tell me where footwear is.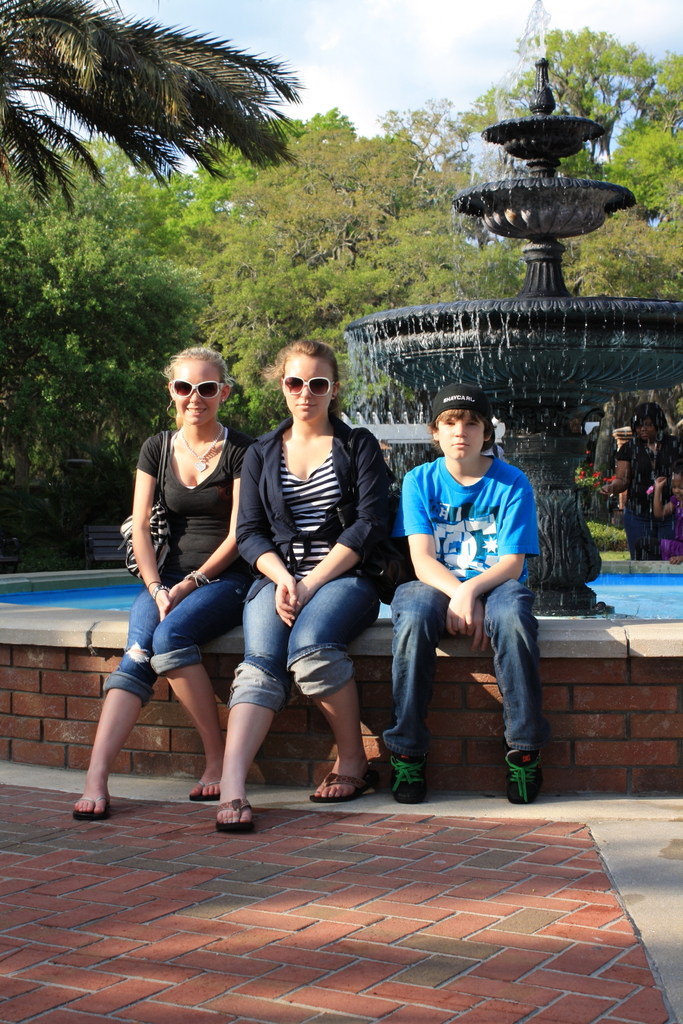
footwear is at l=190, t=780, r=218, b=804.
